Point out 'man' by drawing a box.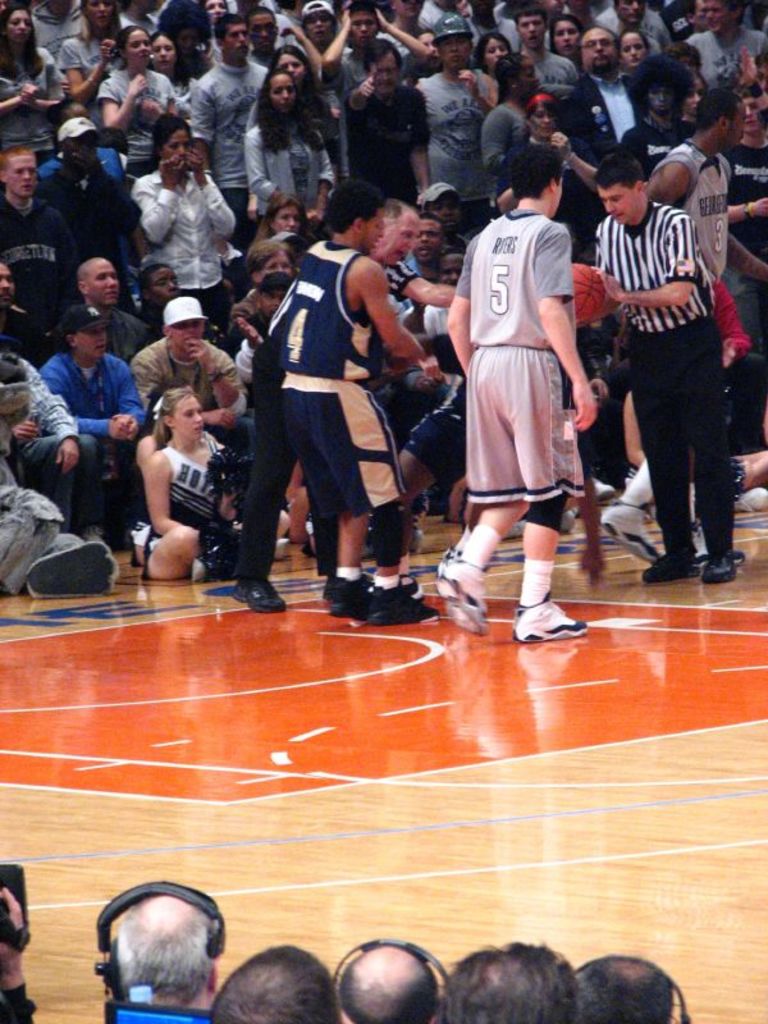
(0,252,49,372).
